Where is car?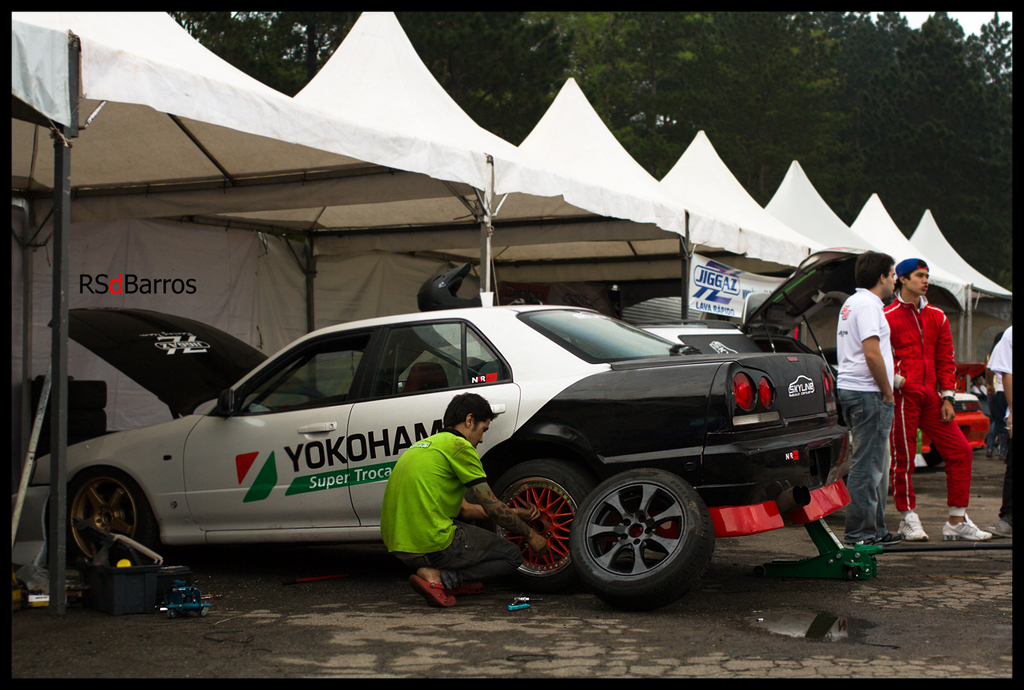
locate(642, 245, 969, 434).
